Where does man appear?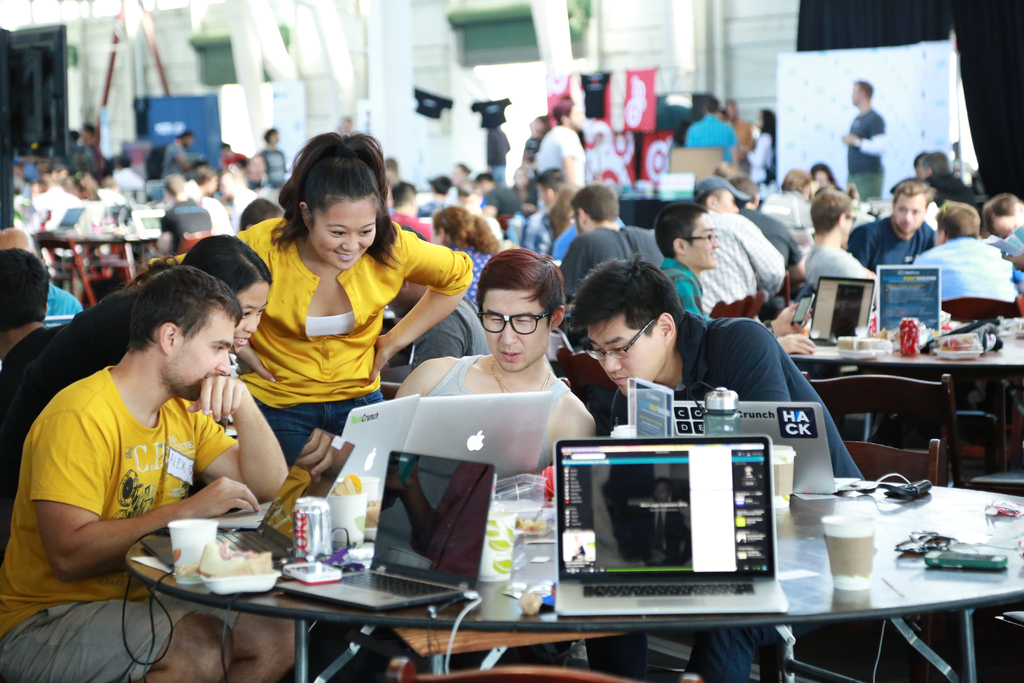
Appears at (477,169,529,224).
